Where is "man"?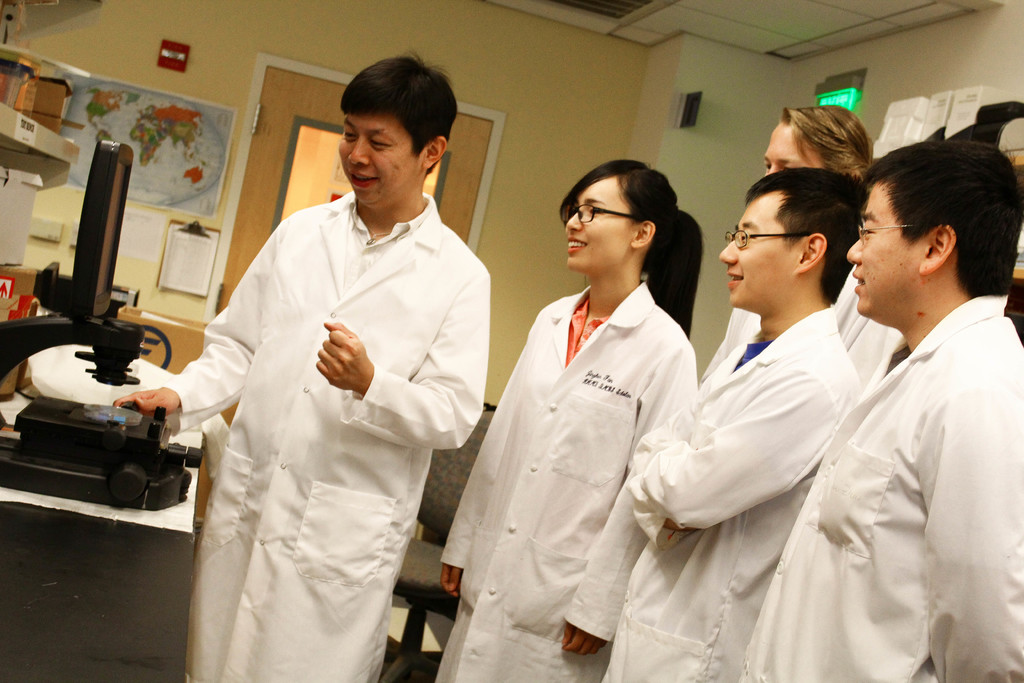
crop(595, 176, 859, 682).
